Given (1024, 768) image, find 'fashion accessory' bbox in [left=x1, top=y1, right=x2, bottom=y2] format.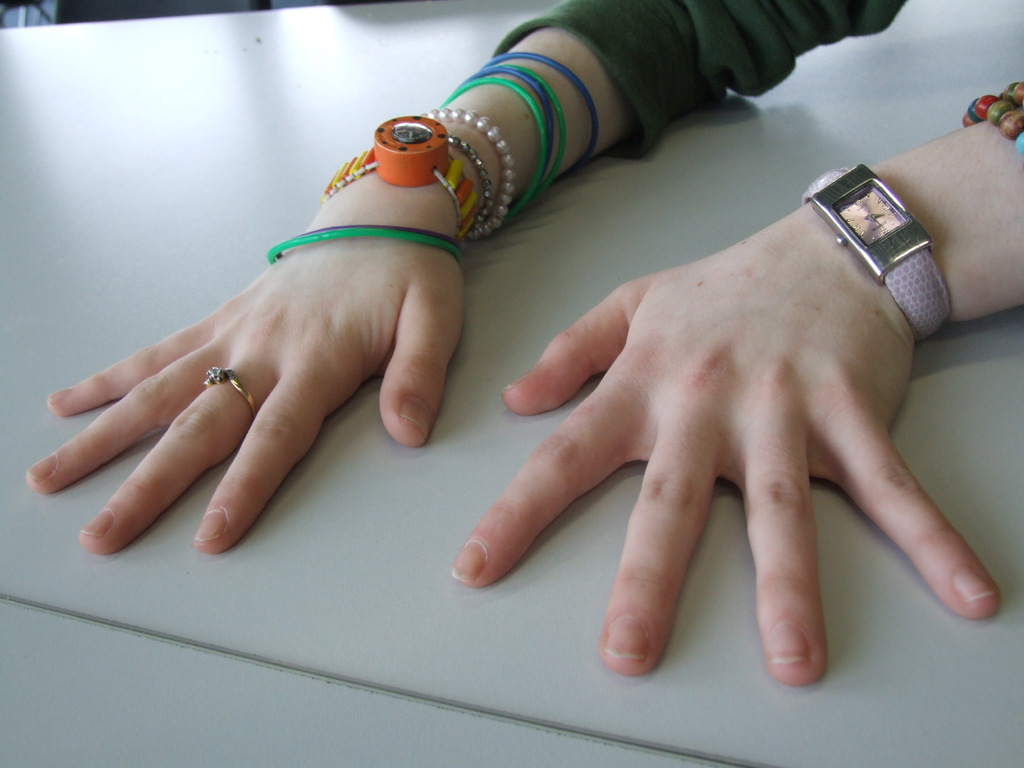
[left=205, top=367, right=259, bottom=417].
